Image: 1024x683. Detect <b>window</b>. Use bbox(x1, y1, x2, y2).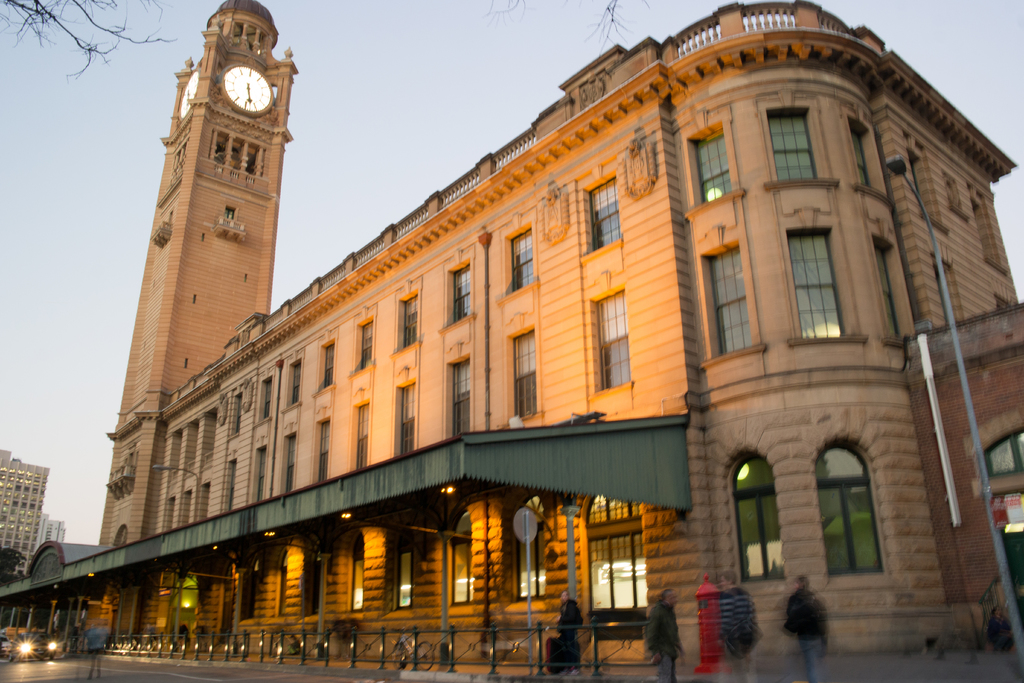
bbox(320, 416, 326, 483).
